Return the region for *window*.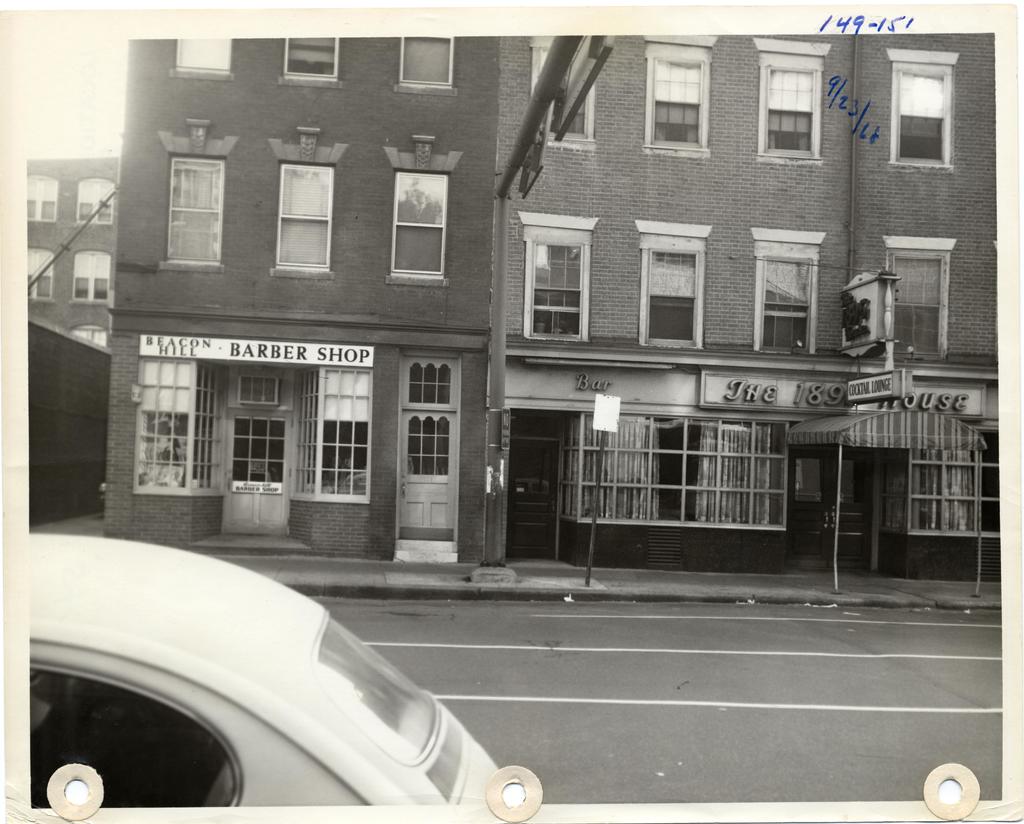
Rect(630, 213, 716, 350).
